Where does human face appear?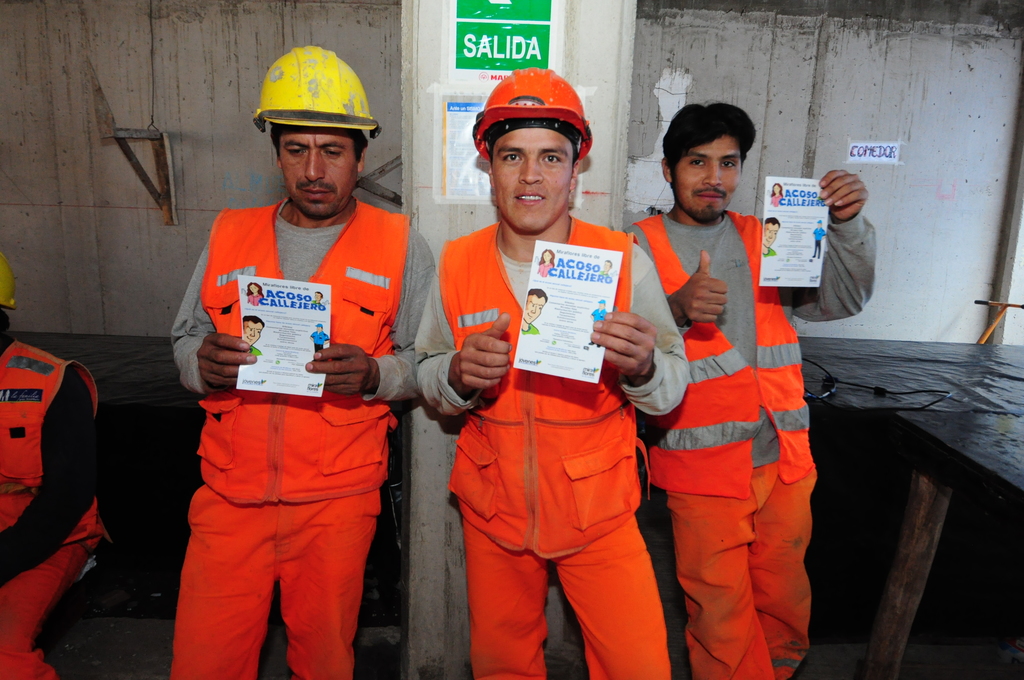
Appears at bbox(491, 129, 573, 234).
